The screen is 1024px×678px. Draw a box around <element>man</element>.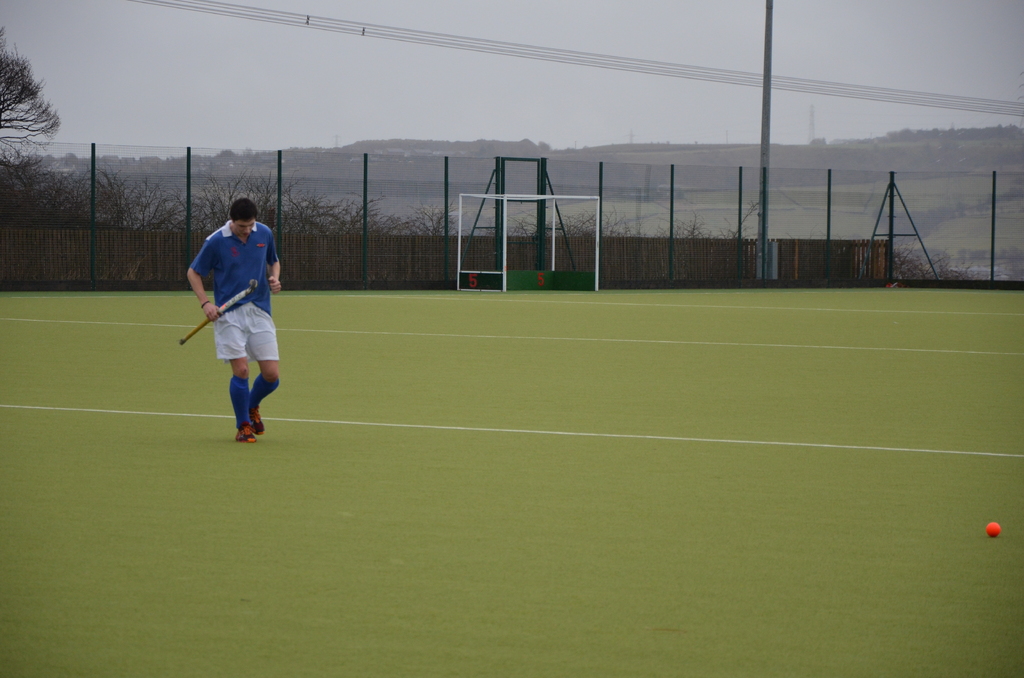
186/181/280/455.
